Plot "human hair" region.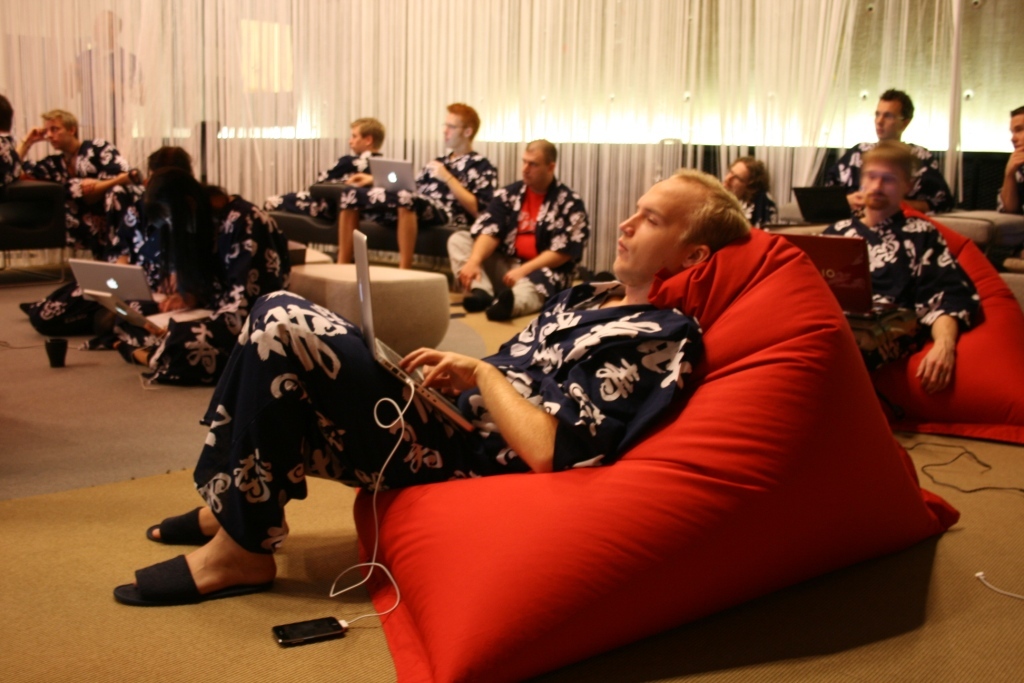
Plotted at Rect(525, 137, 559, 165).
